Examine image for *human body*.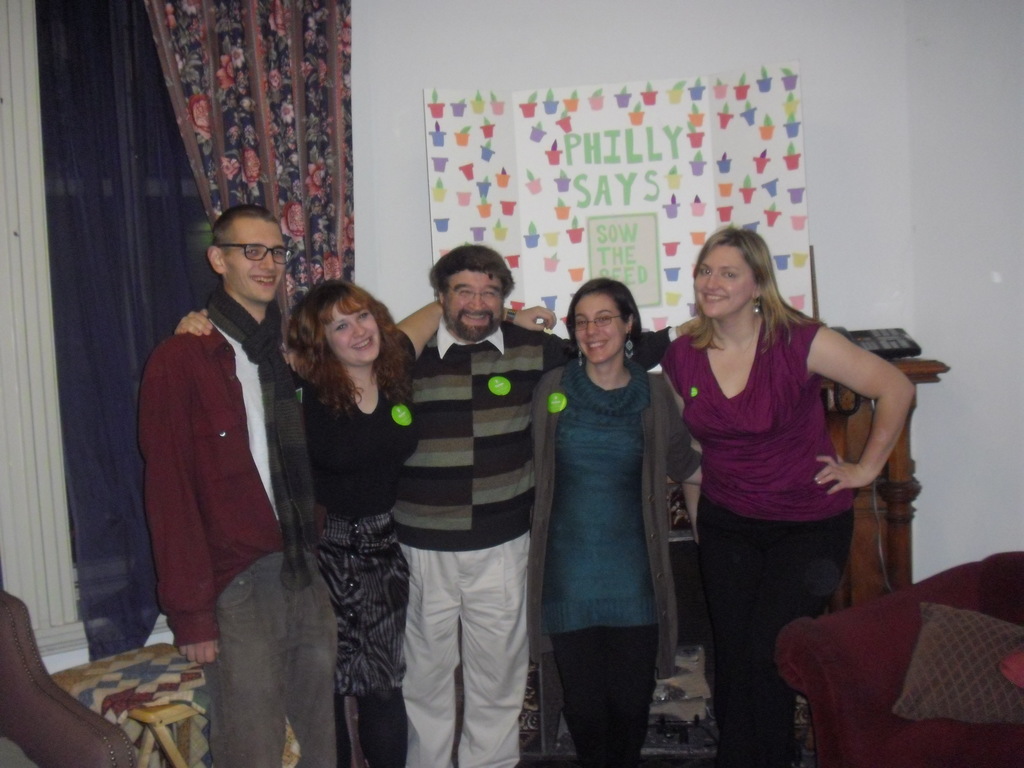
Examination result: (x1=138, y1=295, x2=342, y2=767).
